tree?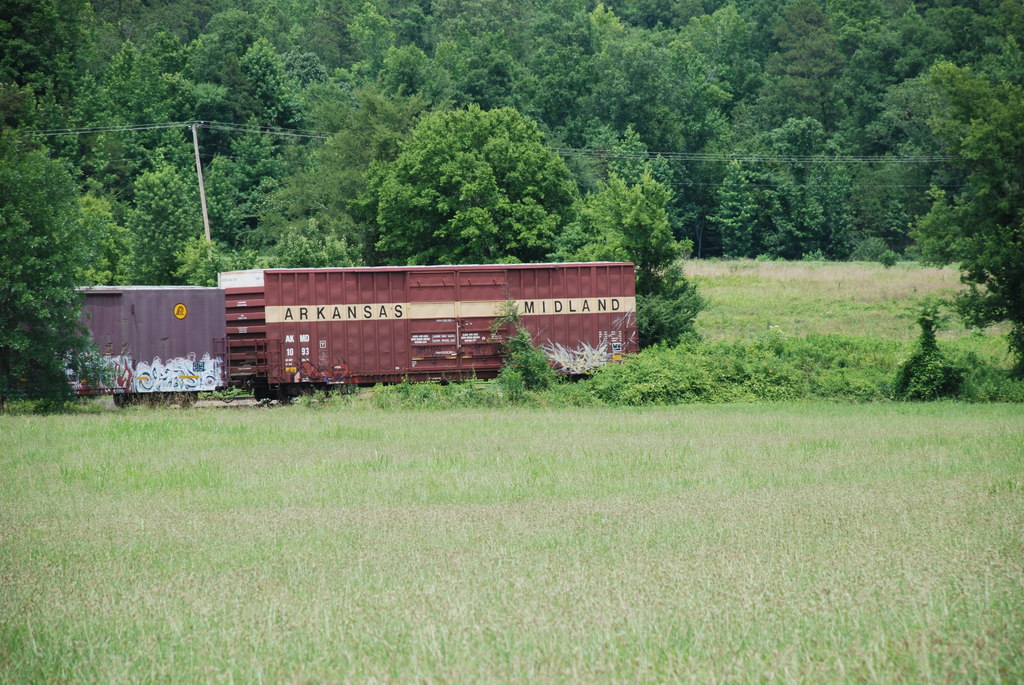
<box>914,41,1023,379</box>
